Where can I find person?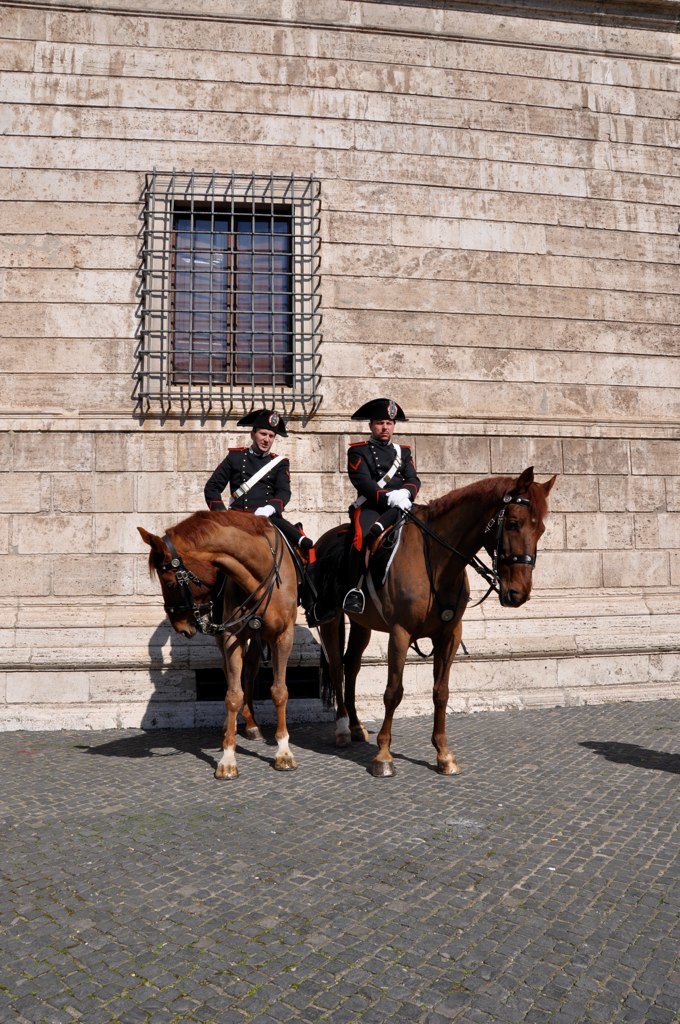
You can find it at [left=199, top=407, right=323, bottom=627].
